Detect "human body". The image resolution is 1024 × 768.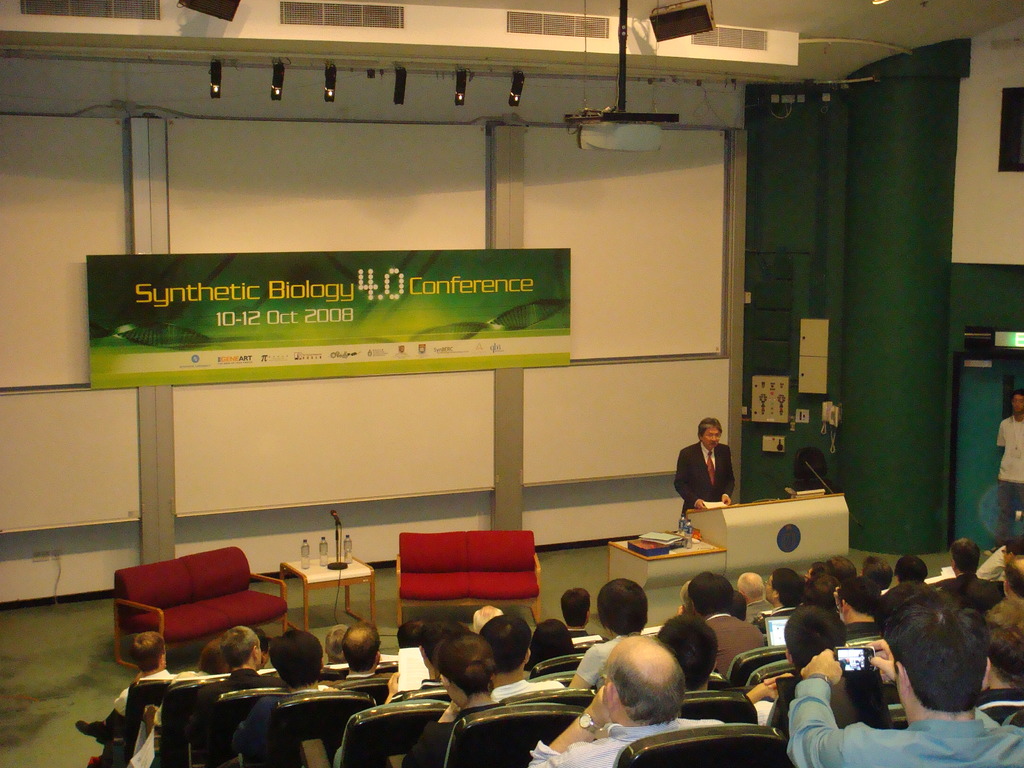
(213,687,332,767).
